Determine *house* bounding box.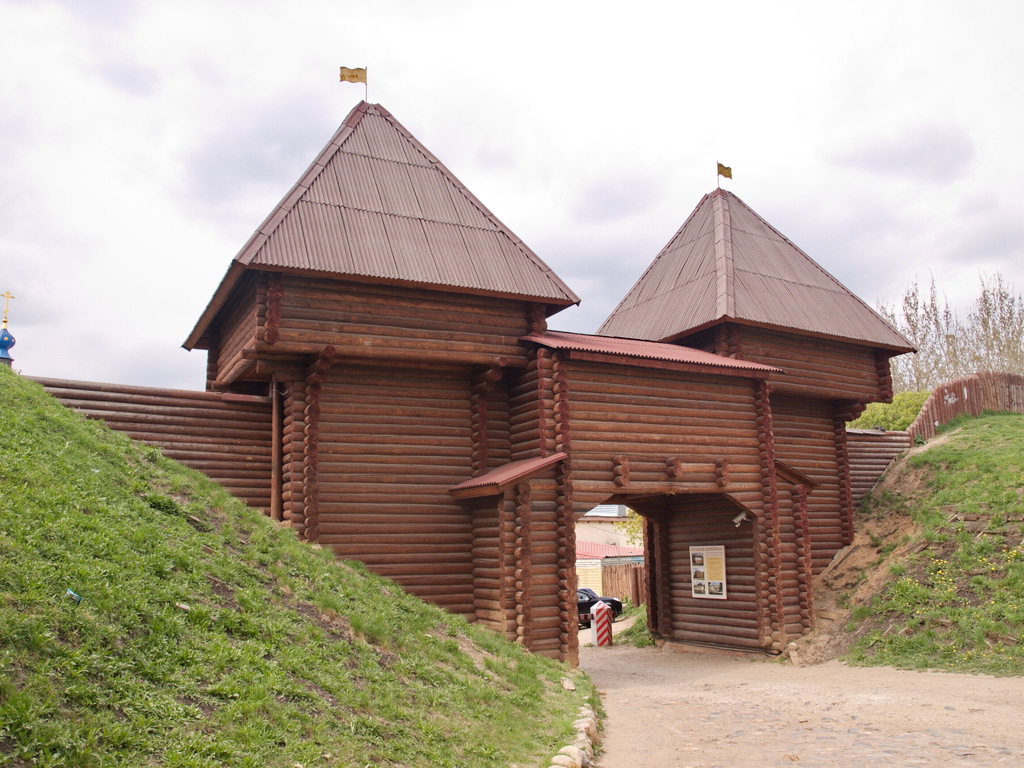
Determined: crop(573, 497, 642, 607).
